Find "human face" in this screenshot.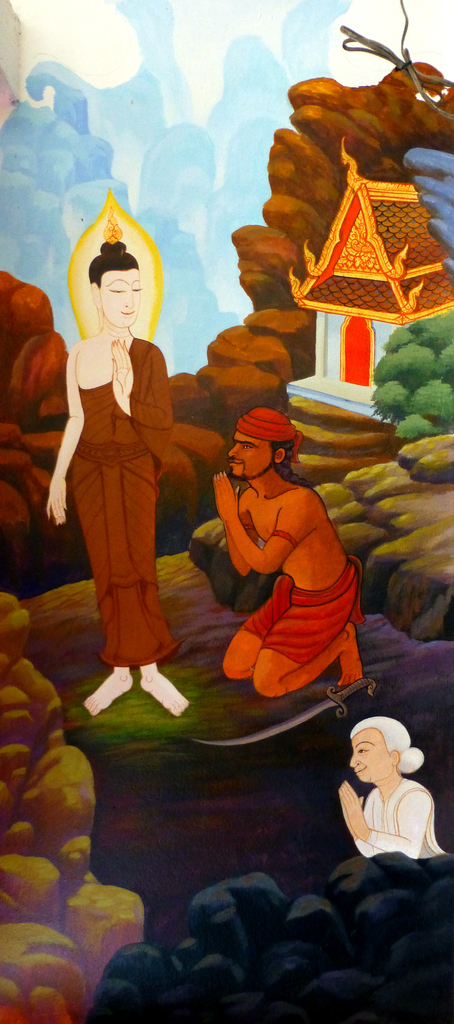
The bounding box for "human face" is [x1=227, y1=435, x2=272, y2=479].
